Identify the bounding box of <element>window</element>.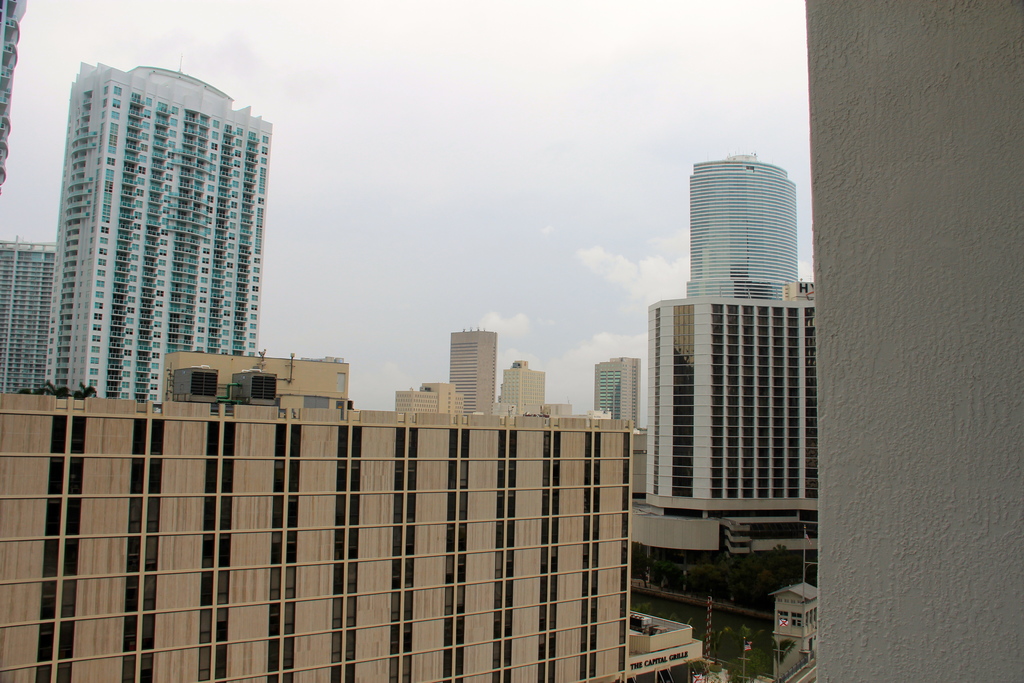
101,235,109,245.
